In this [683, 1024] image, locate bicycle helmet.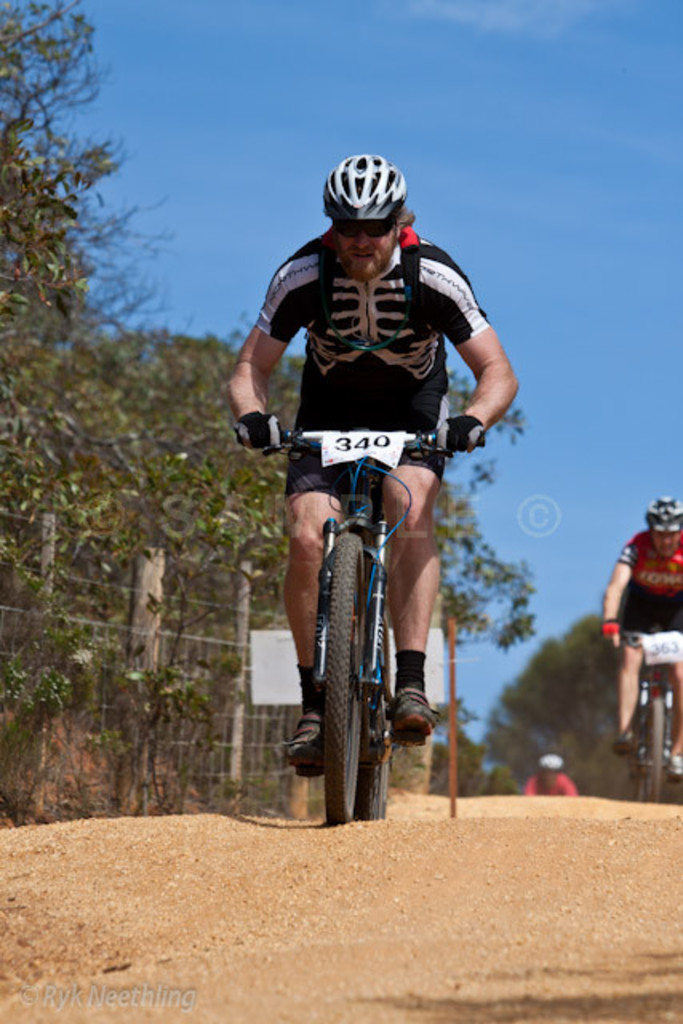
Bounding box: l=318, t=147, r=392, b=229.
